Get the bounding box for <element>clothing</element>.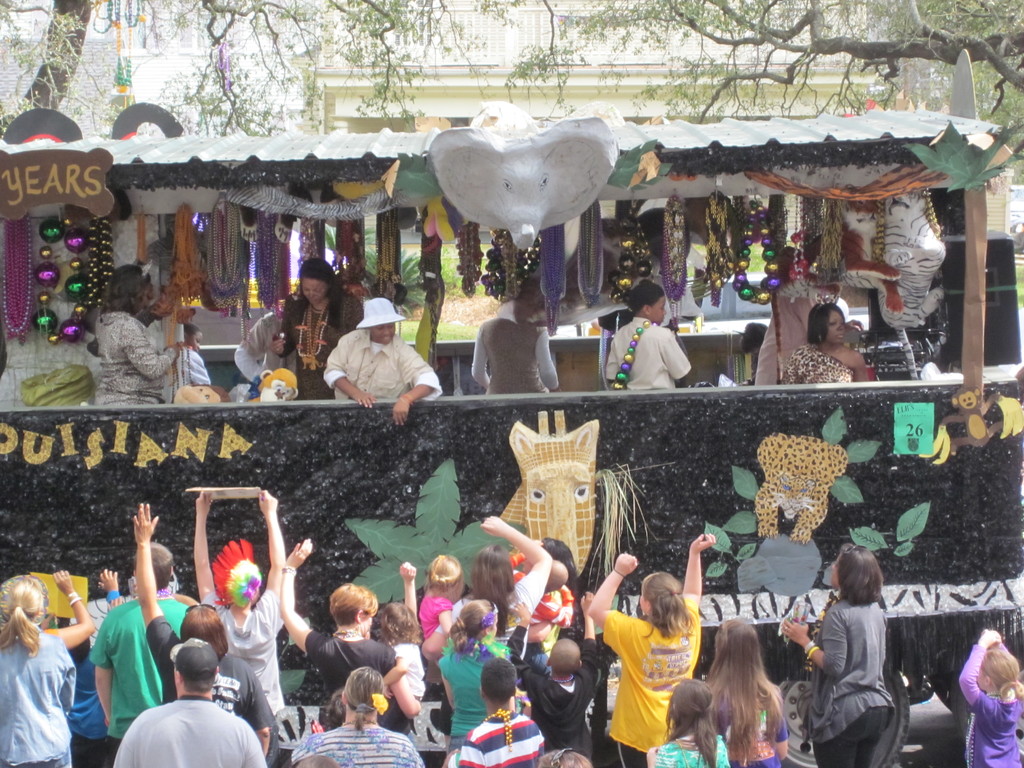
274,300,364,396.
